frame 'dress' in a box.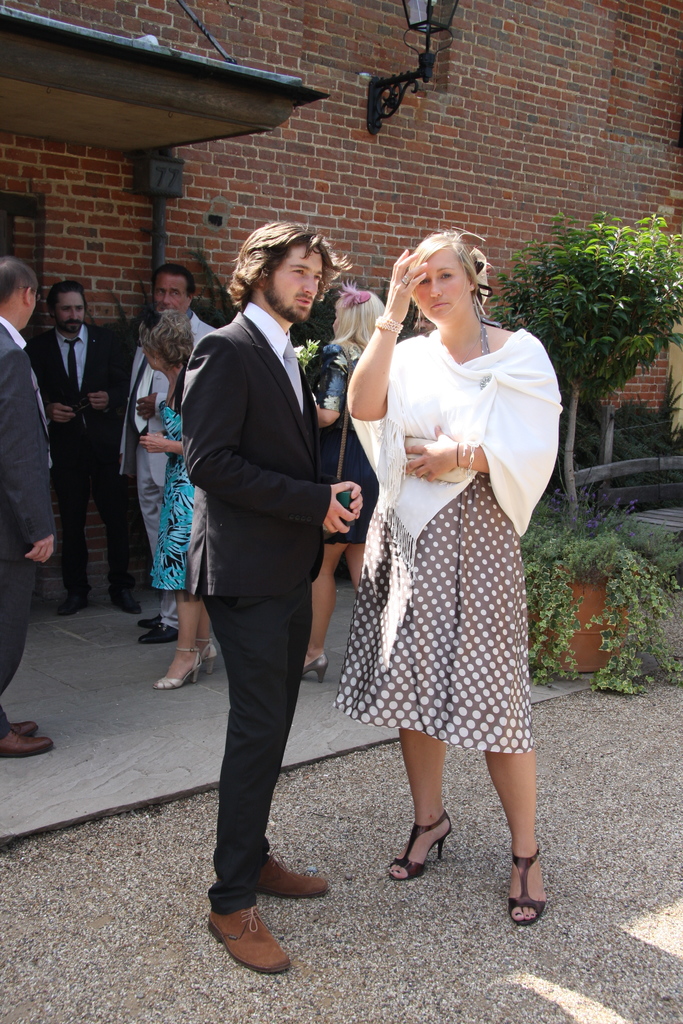
rect(145, 391, 196, 601).
